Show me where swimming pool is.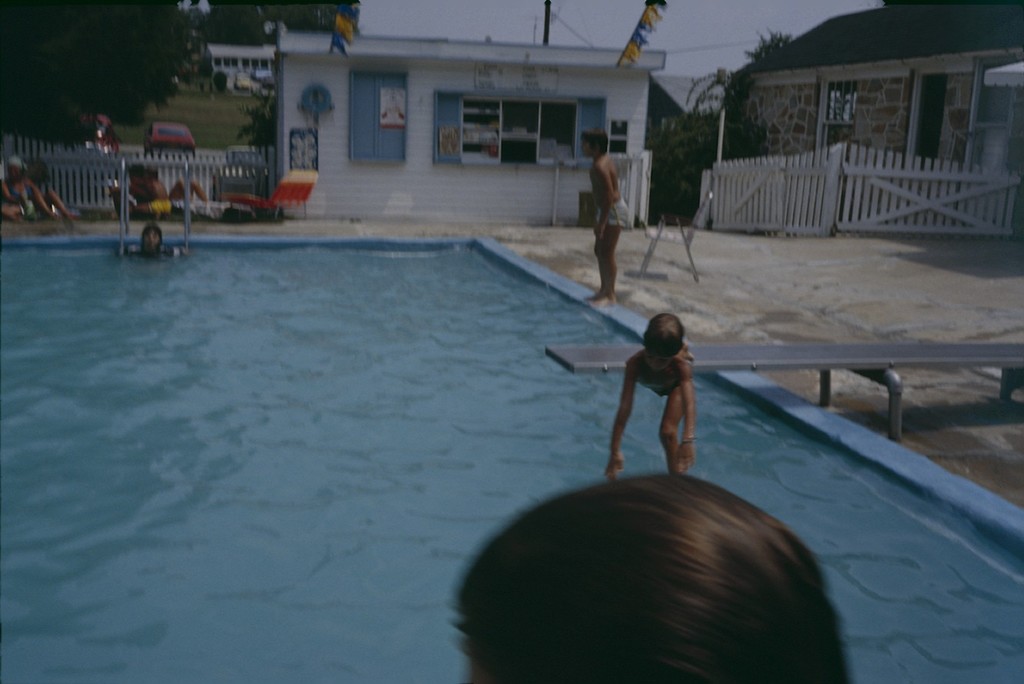
swimming pool is at 0 231 1023 683.
